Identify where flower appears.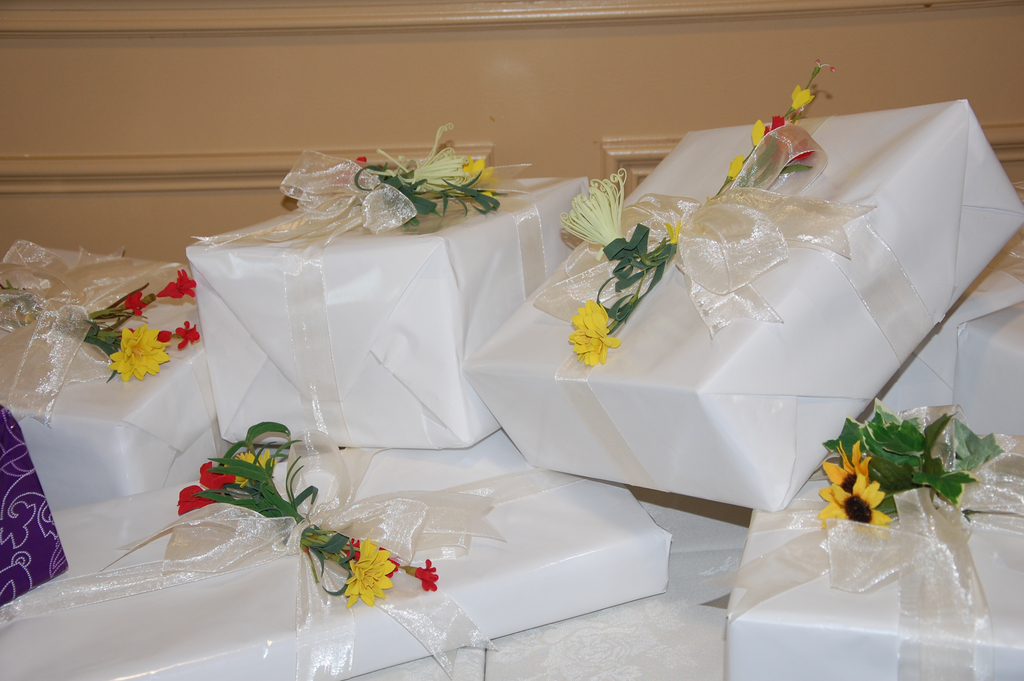
Appears at box=[332, 548, 401, 624].
